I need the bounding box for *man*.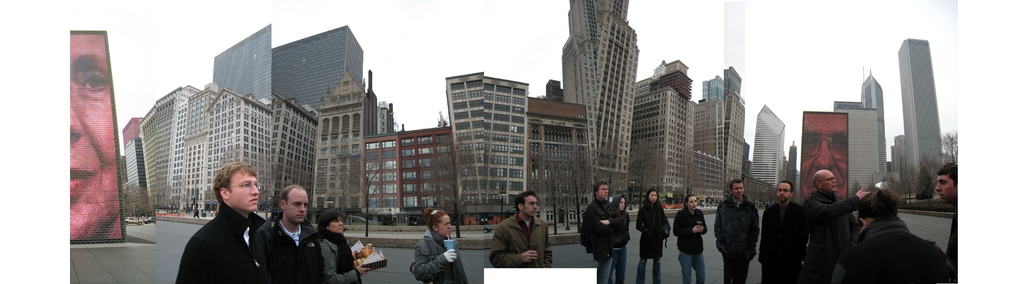
Here it is: bbox(760, 179, 812, 283).
